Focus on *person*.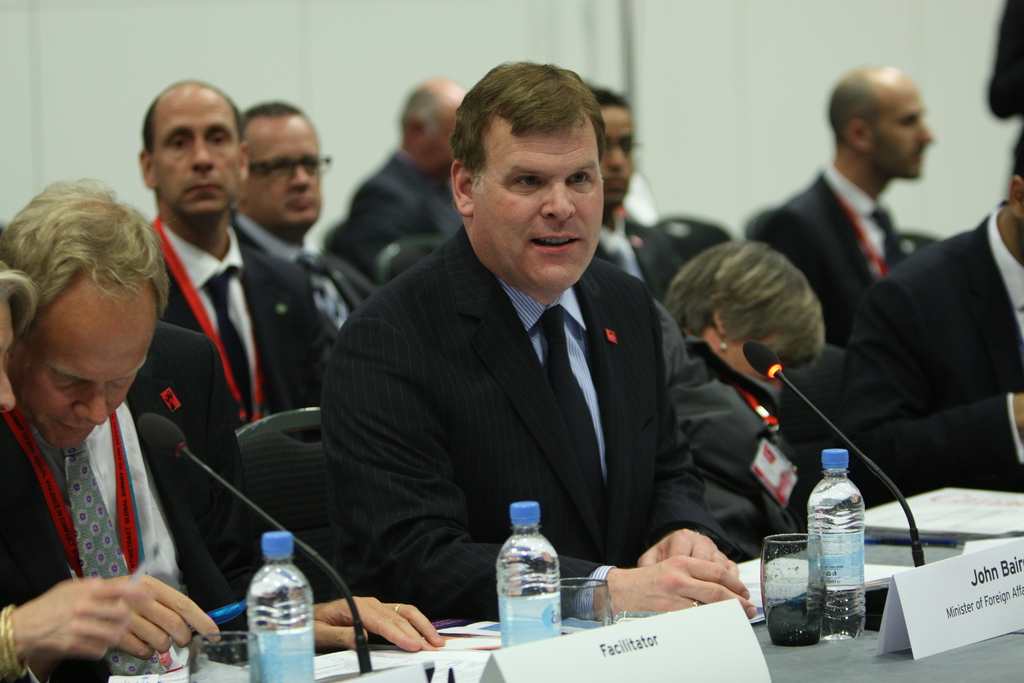
Focused at 0 179 447 682.
